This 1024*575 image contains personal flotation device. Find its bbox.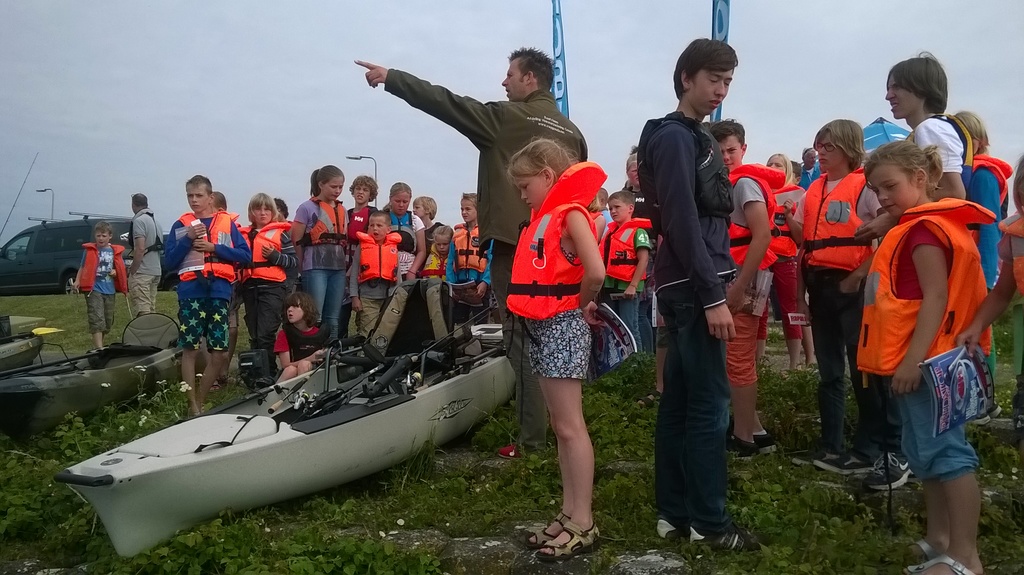
locate(175, 211, 243, 284).
